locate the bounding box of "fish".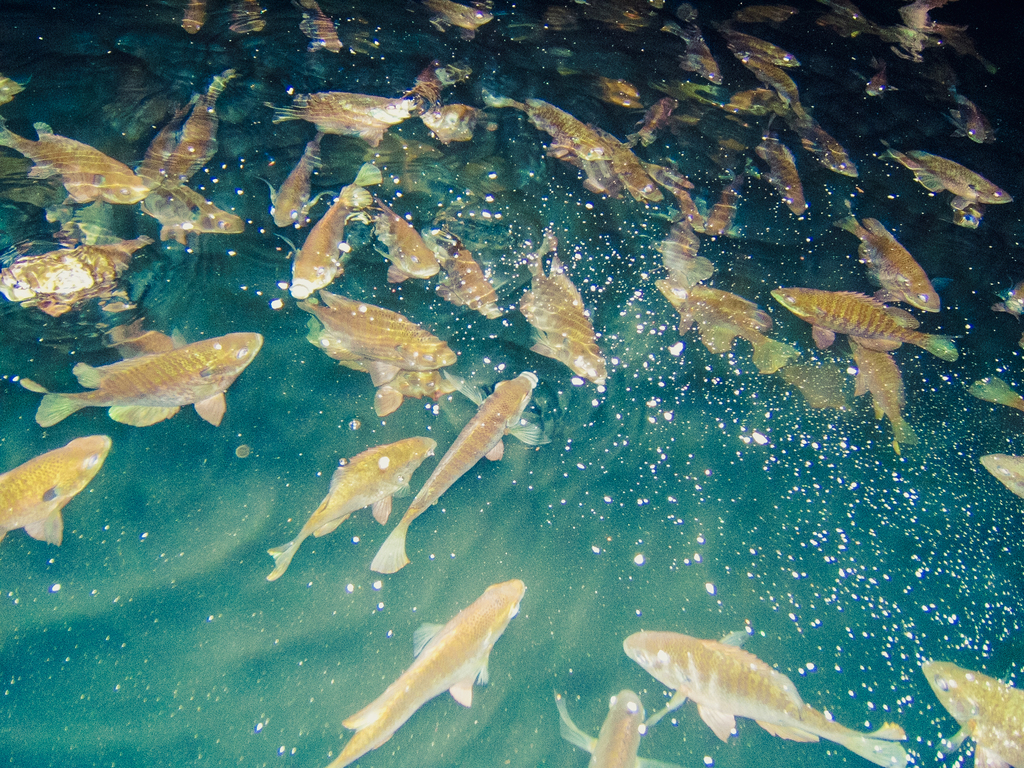
Bounding box: <box>614,626,871,749</box>.
